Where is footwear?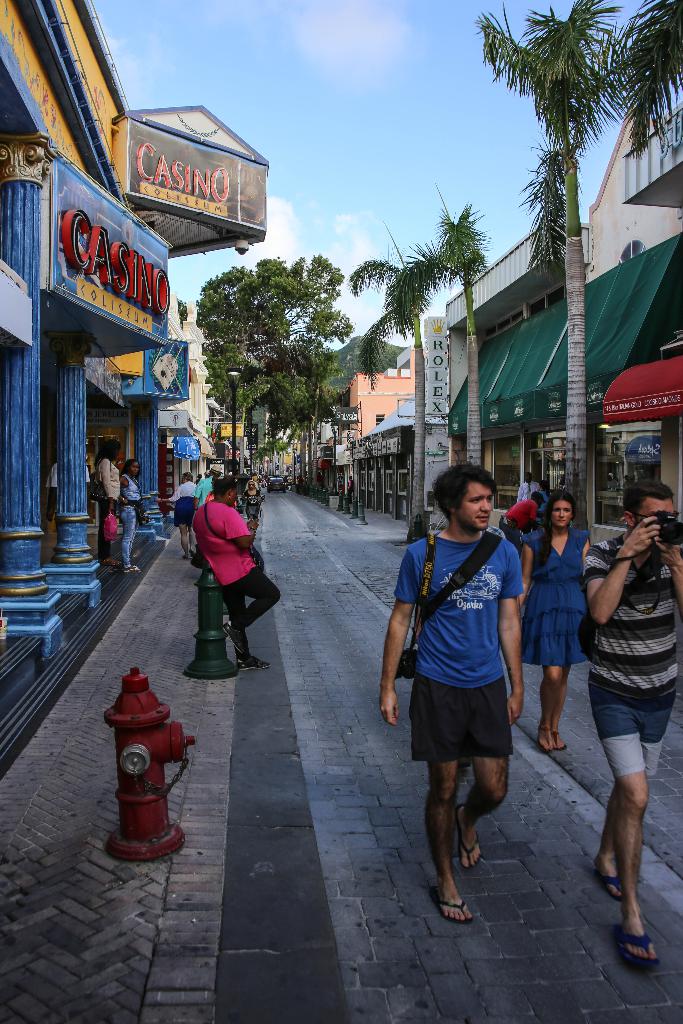
{"x1": 614, "y1": 930, "x2": 658, "y2": 964}.
